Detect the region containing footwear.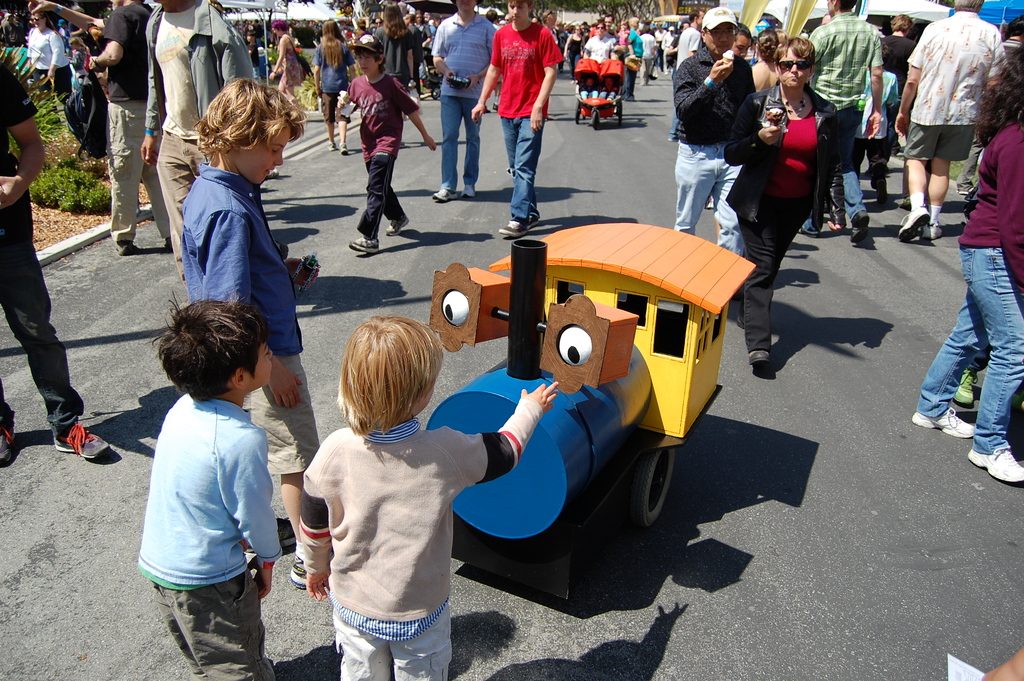
crop(967, 437, 1023, 484).
